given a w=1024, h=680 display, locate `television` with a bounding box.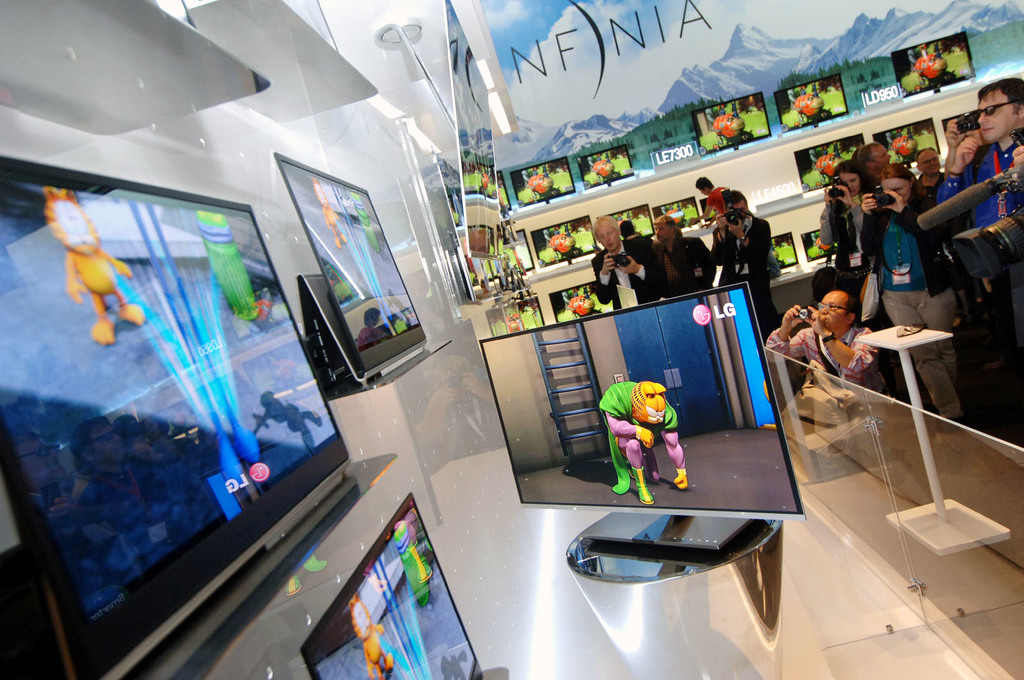
Located: (296, 491, 489, 677).
